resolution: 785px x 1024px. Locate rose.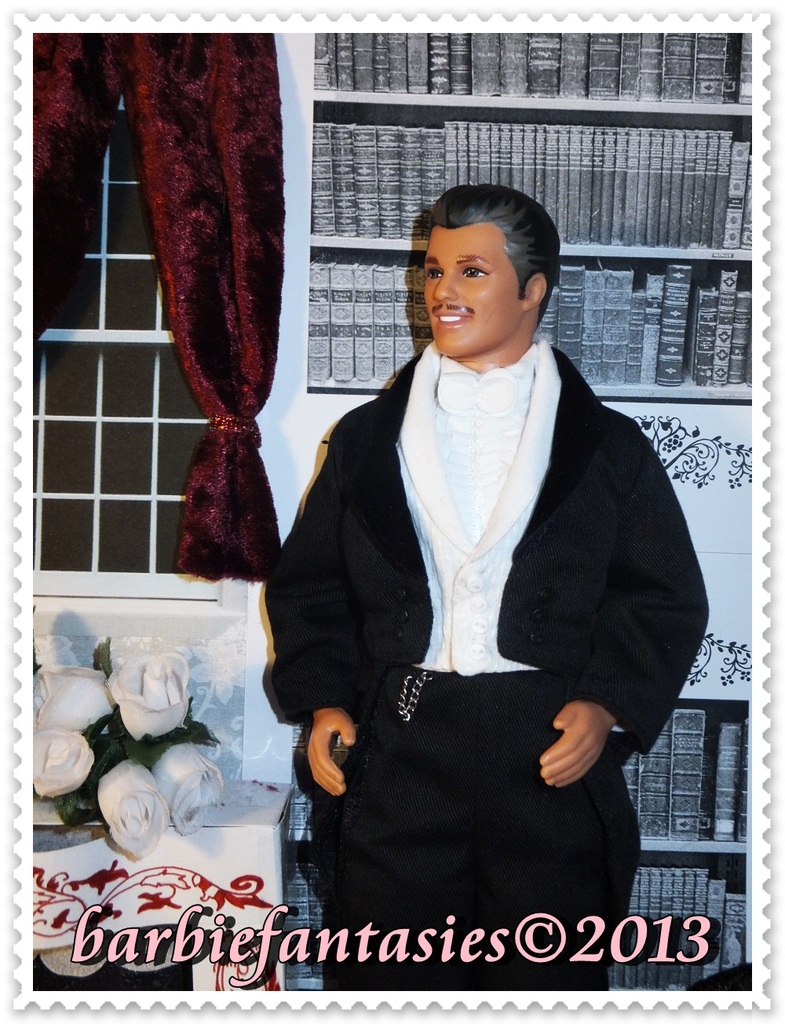
(x1=155, y1=751, x2=224, y2=832).
